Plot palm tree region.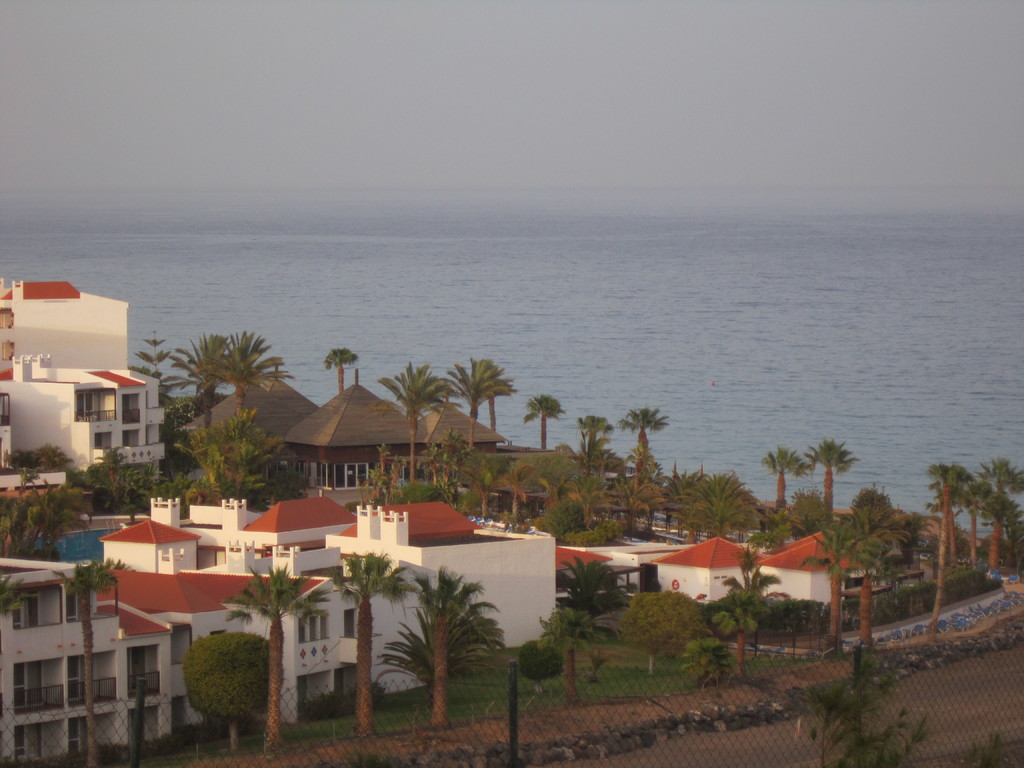
Plotted at (left=622, top=404, right=664, bottom=512).
